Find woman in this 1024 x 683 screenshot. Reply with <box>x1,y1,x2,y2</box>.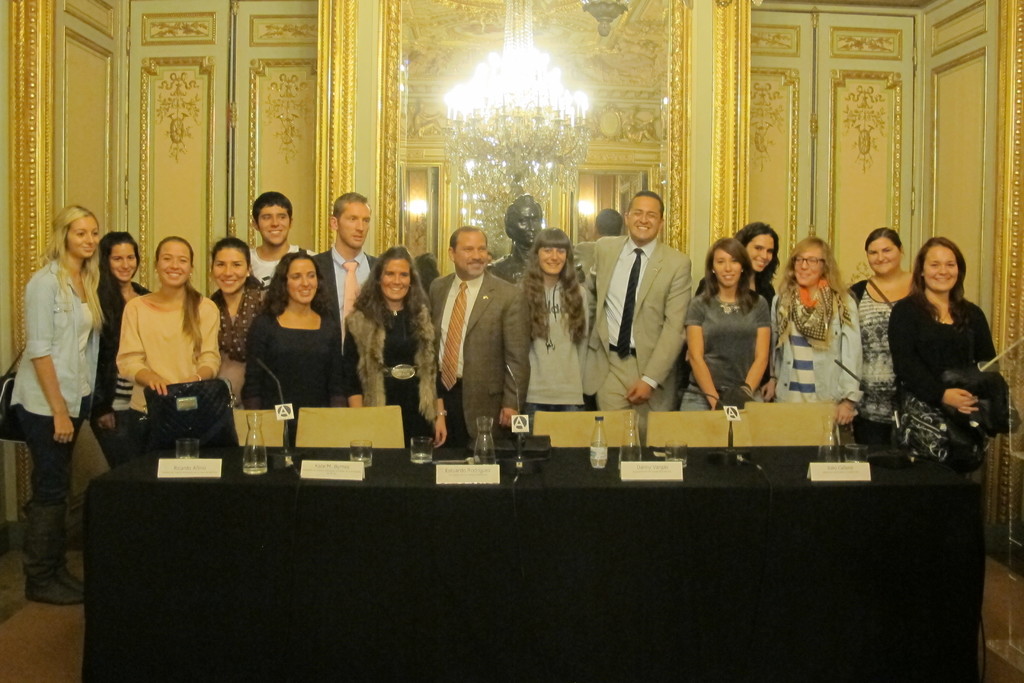
<box>209,238,262,404</box>.
